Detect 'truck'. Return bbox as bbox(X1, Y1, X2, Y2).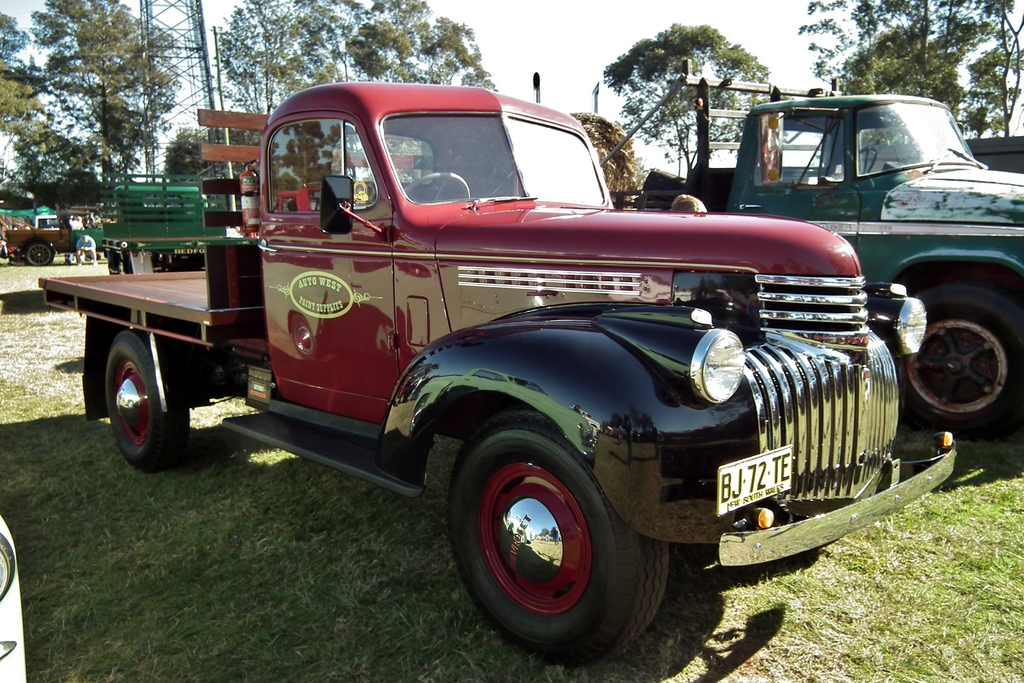
bbox(614, 80, 1023, 434).
